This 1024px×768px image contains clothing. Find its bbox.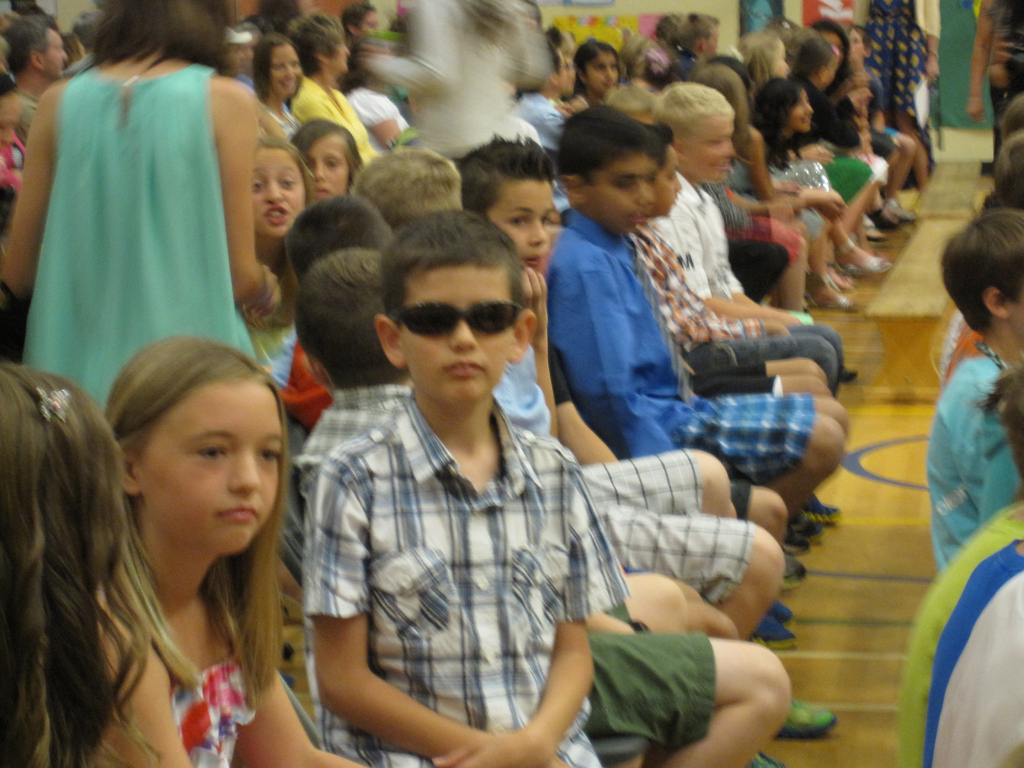
l=303, t=396, r=628, b=767.
